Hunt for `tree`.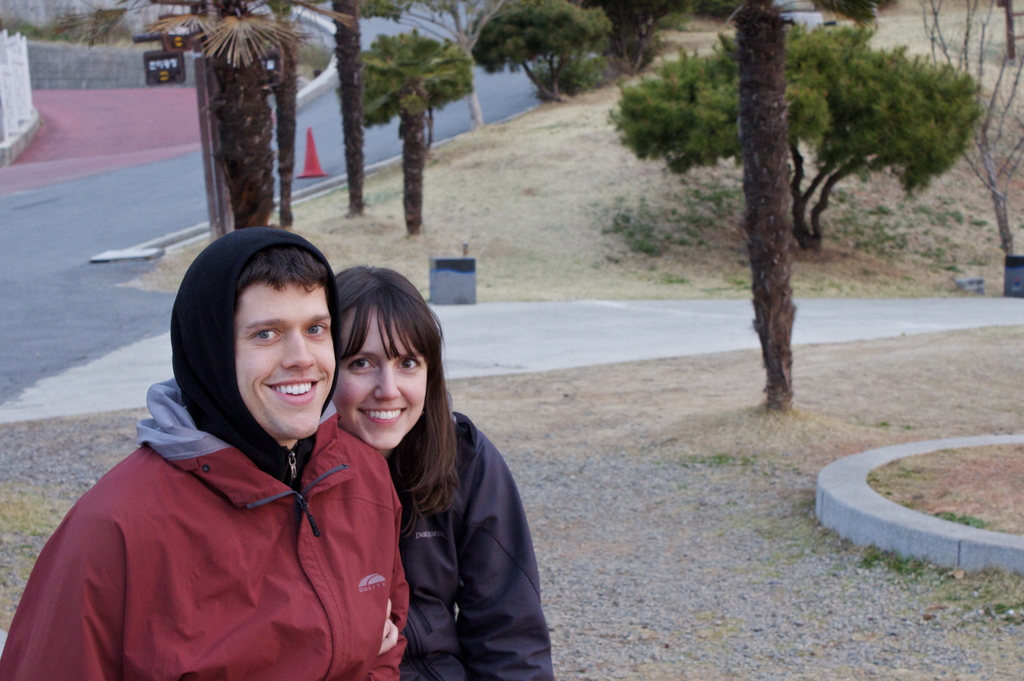
Hunted down at bbox=(365, 36, 470, 230).
